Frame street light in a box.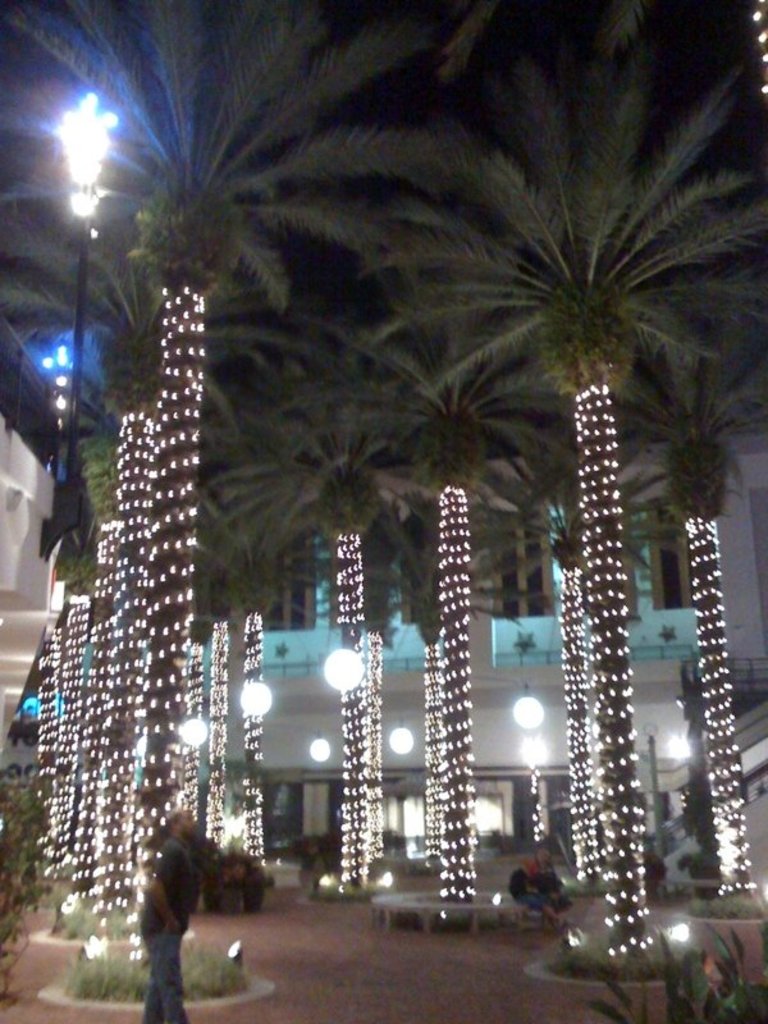
(x1=64, y1=92, x2=118, y2=498).
